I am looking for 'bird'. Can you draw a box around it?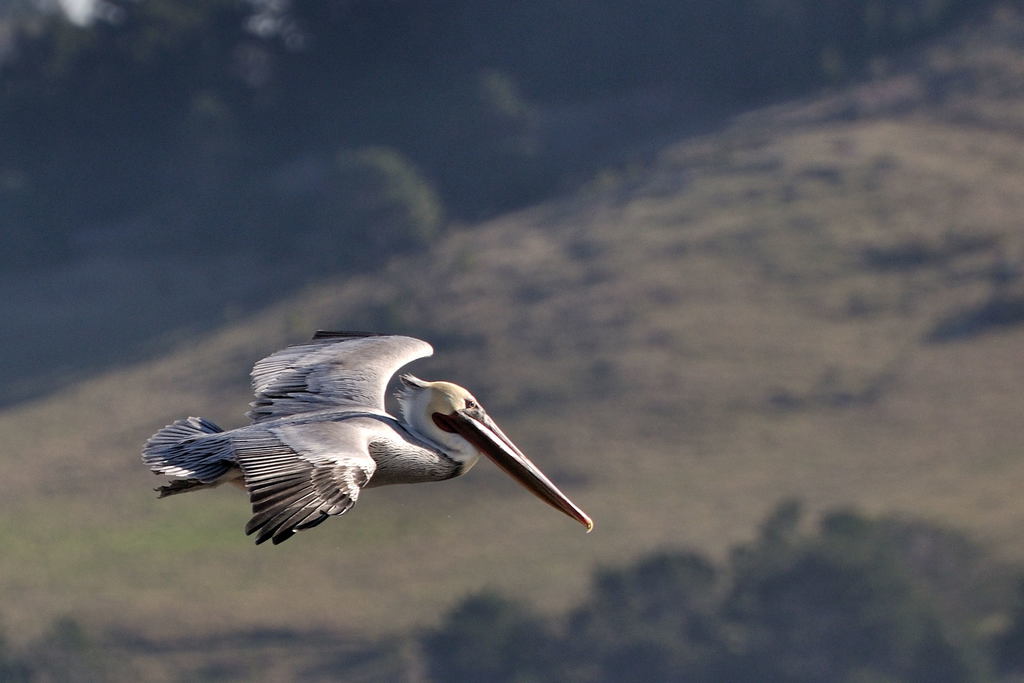
Sure, the bounding box is pyautogui.locateOnScreen(224, 320, 589, 556).
